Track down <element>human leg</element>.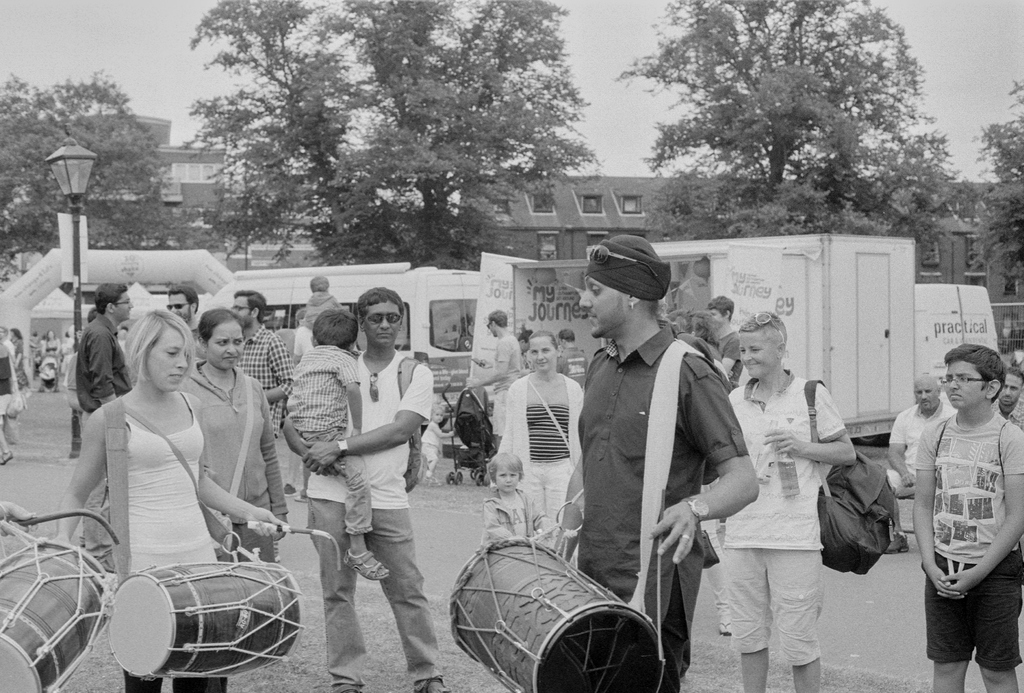
Tracked to {"left": 367, "top": 506, "right": 452, "bottom": 692}.
